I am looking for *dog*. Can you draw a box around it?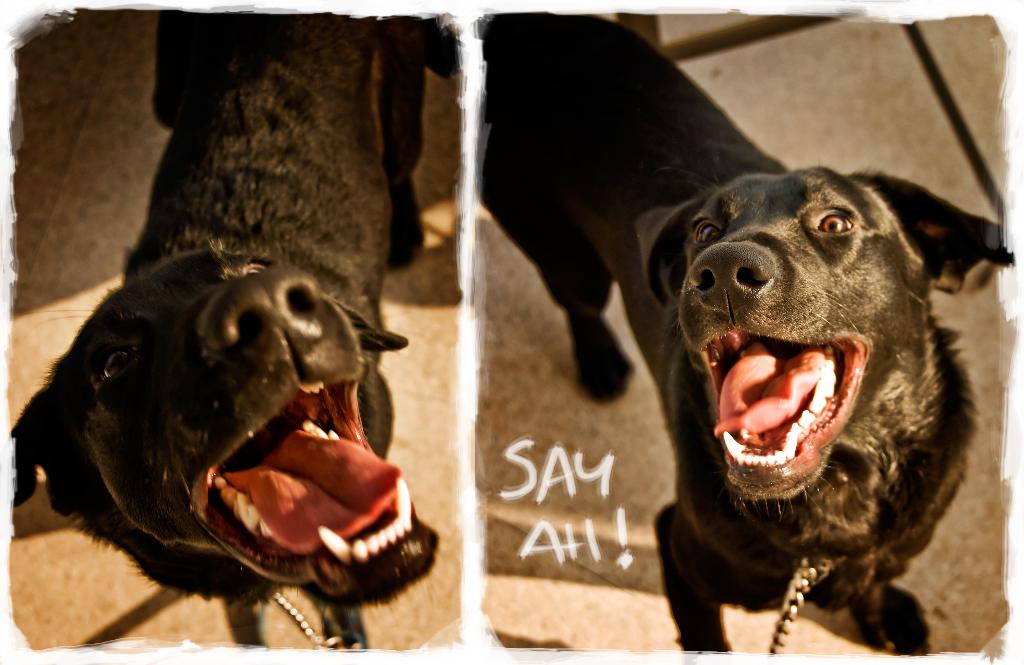
Sure, the bounding box is {"x1": 8, "y1": 13, "x2": 457, "y2": 648}.
